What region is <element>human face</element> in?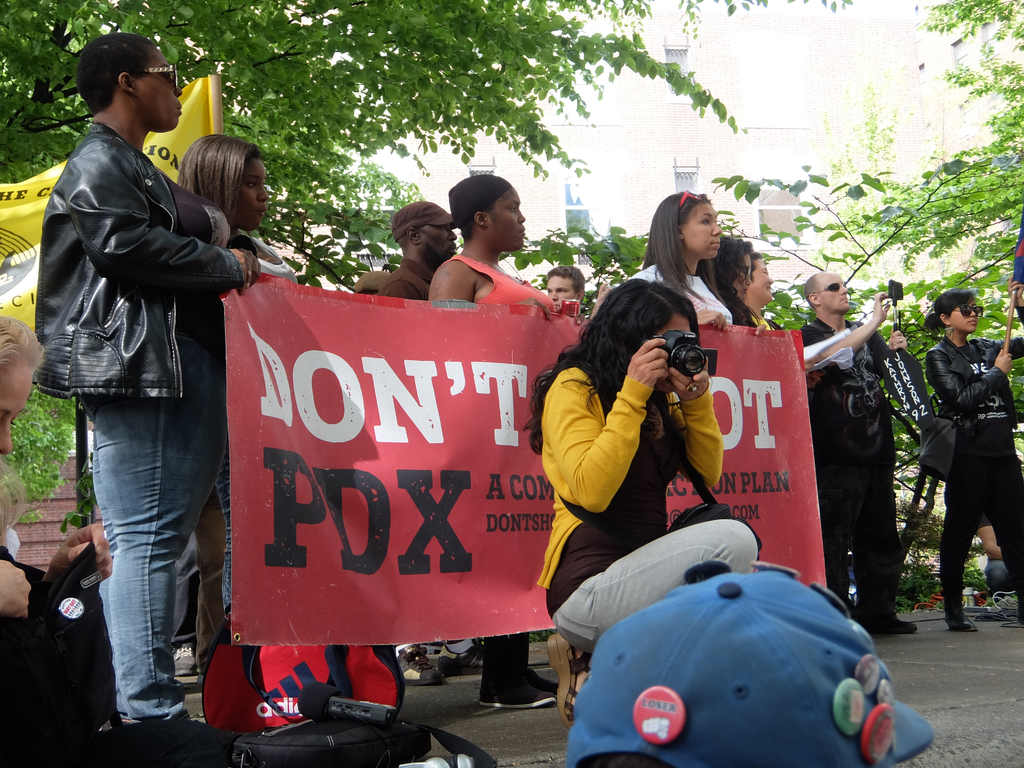
left=490, top=187, right=529, bottom=250.
